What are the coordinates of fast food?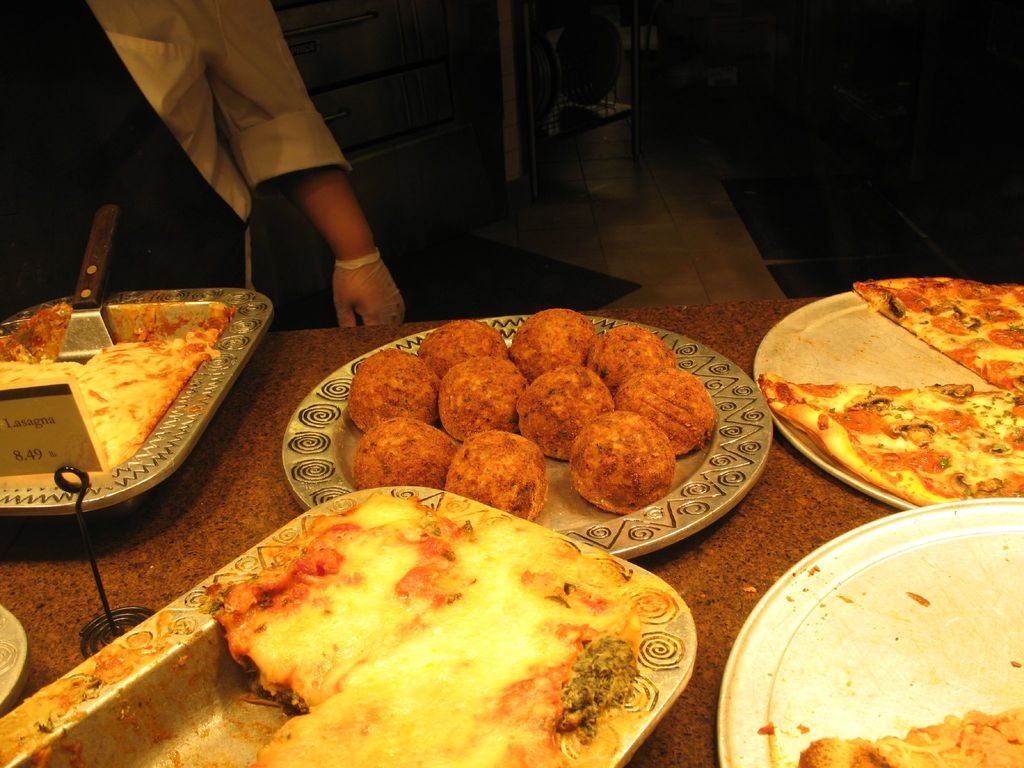
[left=509, top=308, right=610, bottom=384].
